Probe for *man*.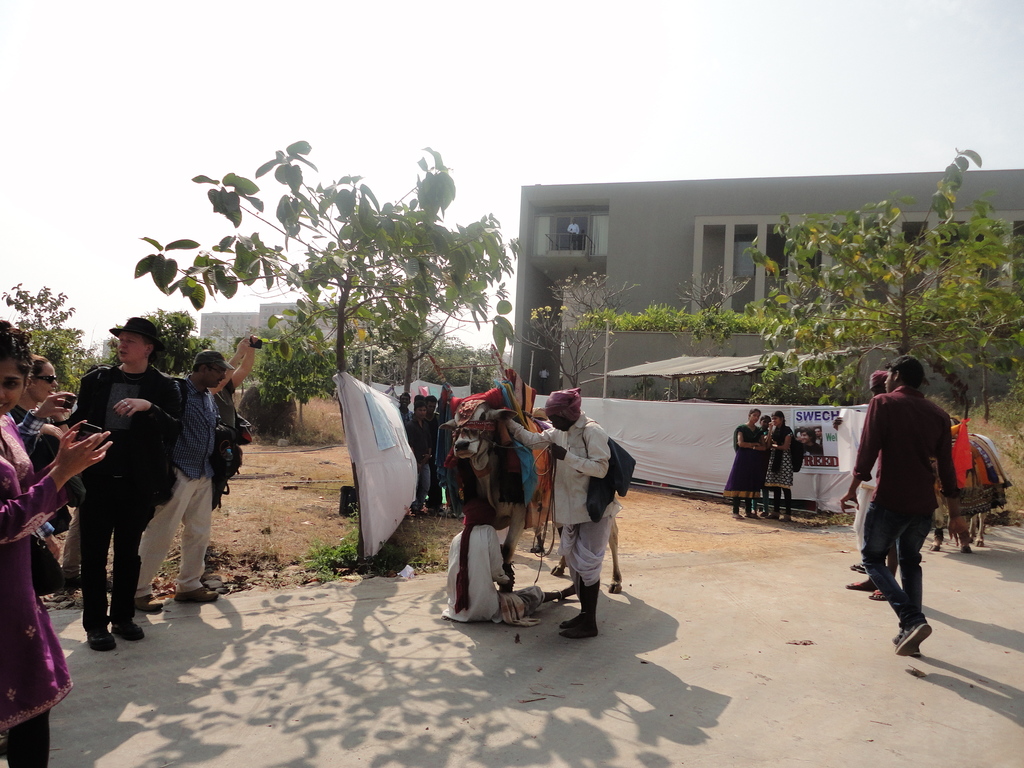
Probe result: locate(134, 346, 232, 611).
